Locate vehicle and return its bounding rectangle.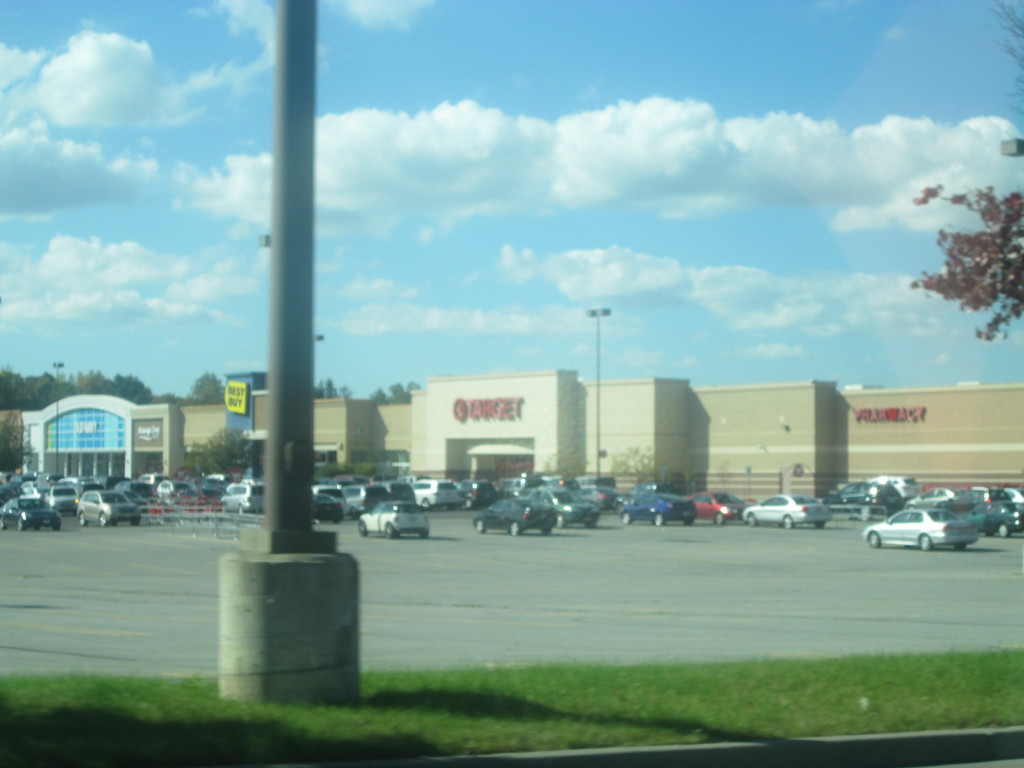
crop(886, 471, 923, 497).
